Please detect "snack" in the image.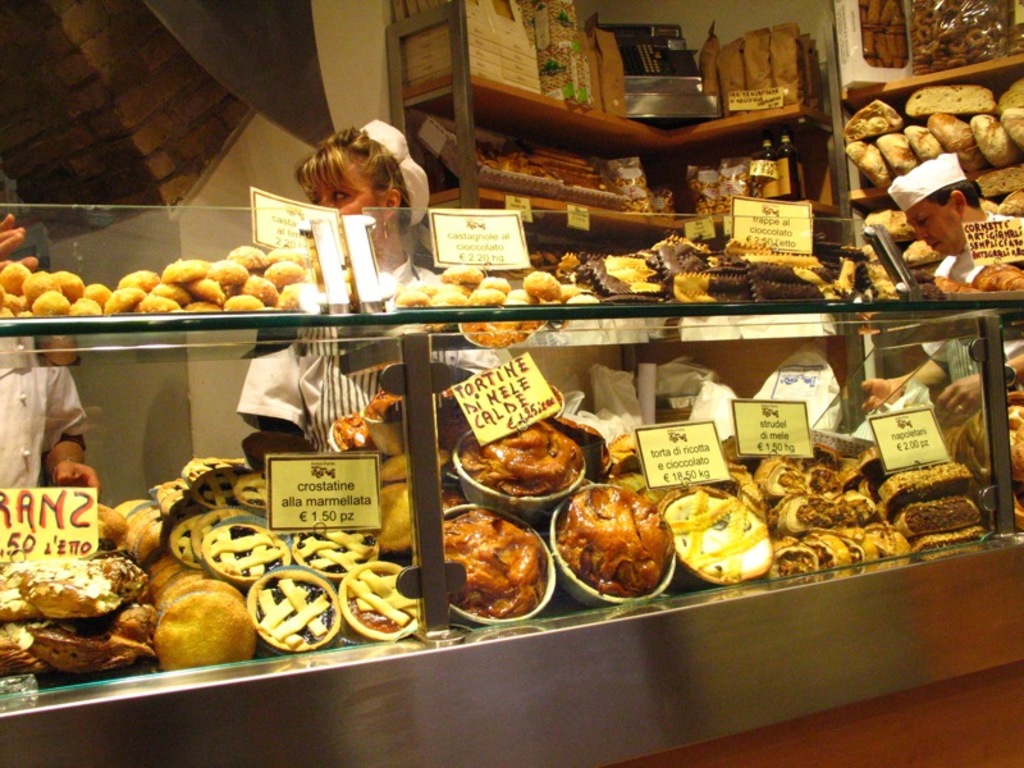
locate(672, 498, 774, 586).
